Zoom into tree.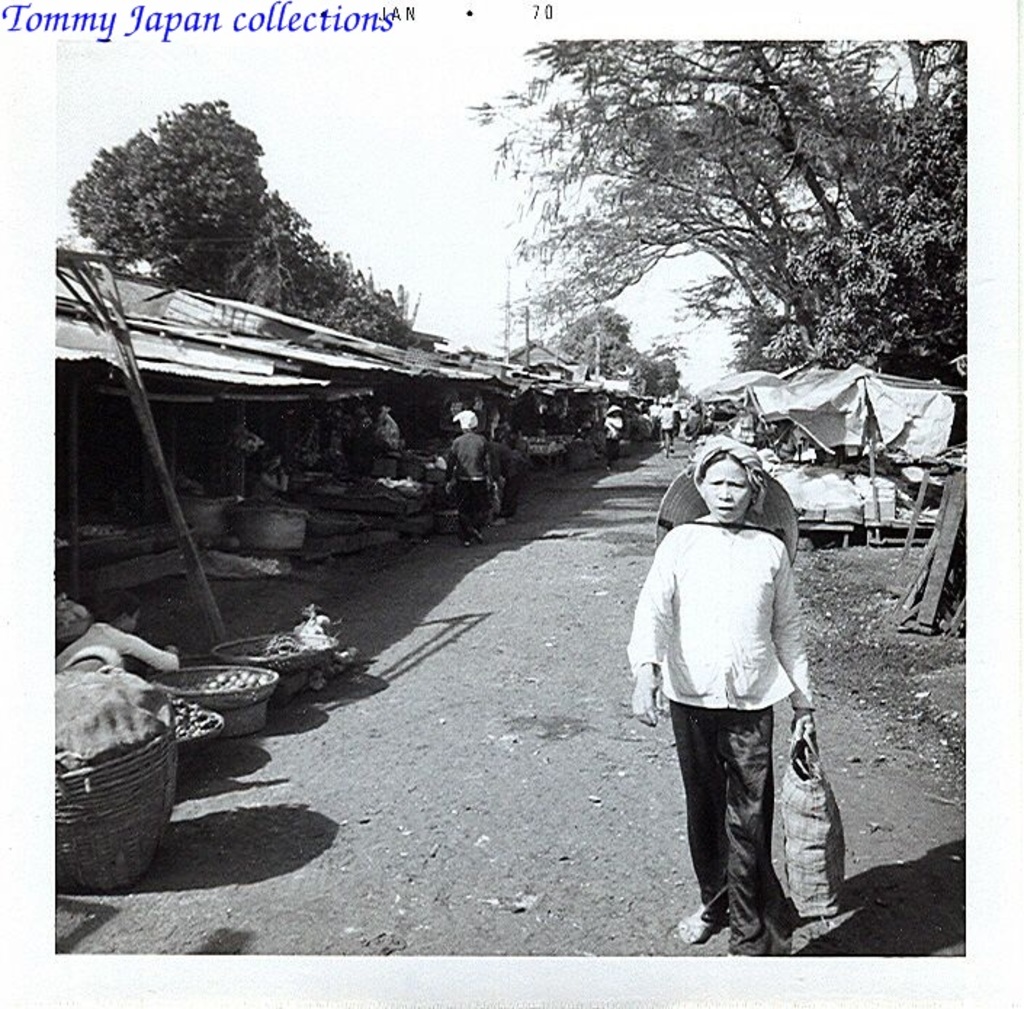
Zoom target: (533,299,688,405).
